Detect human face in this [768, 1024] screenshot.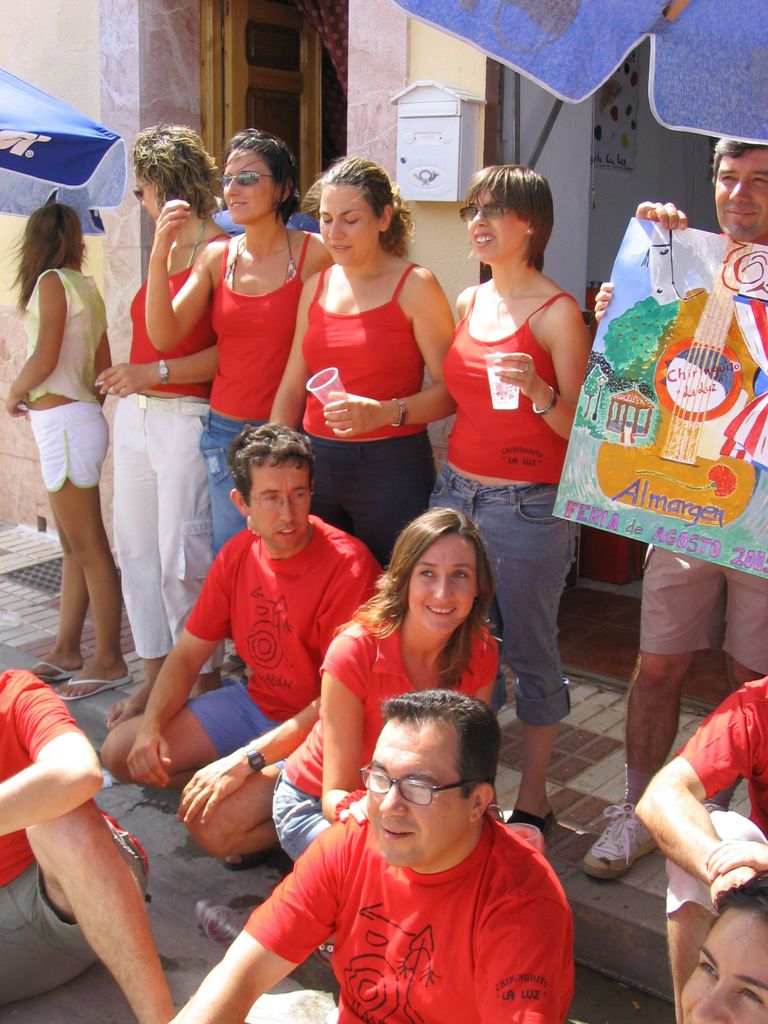
Detection: locate(685, 913, 767, 1023).
